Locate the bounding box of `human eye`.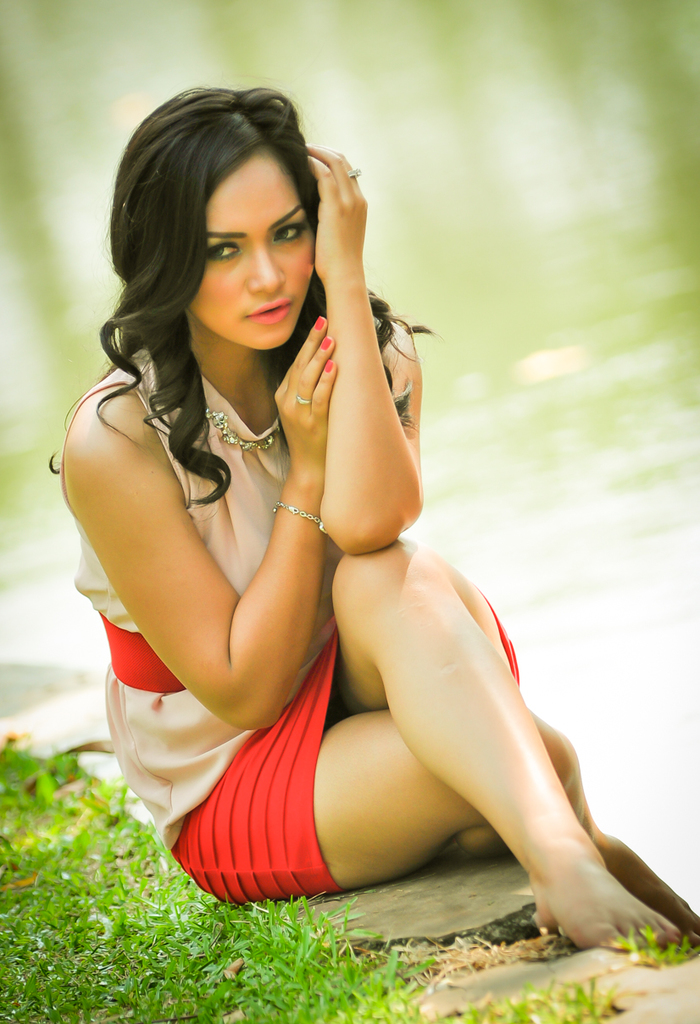
Bounding box: bbox=[275, 220, 306, 241].
